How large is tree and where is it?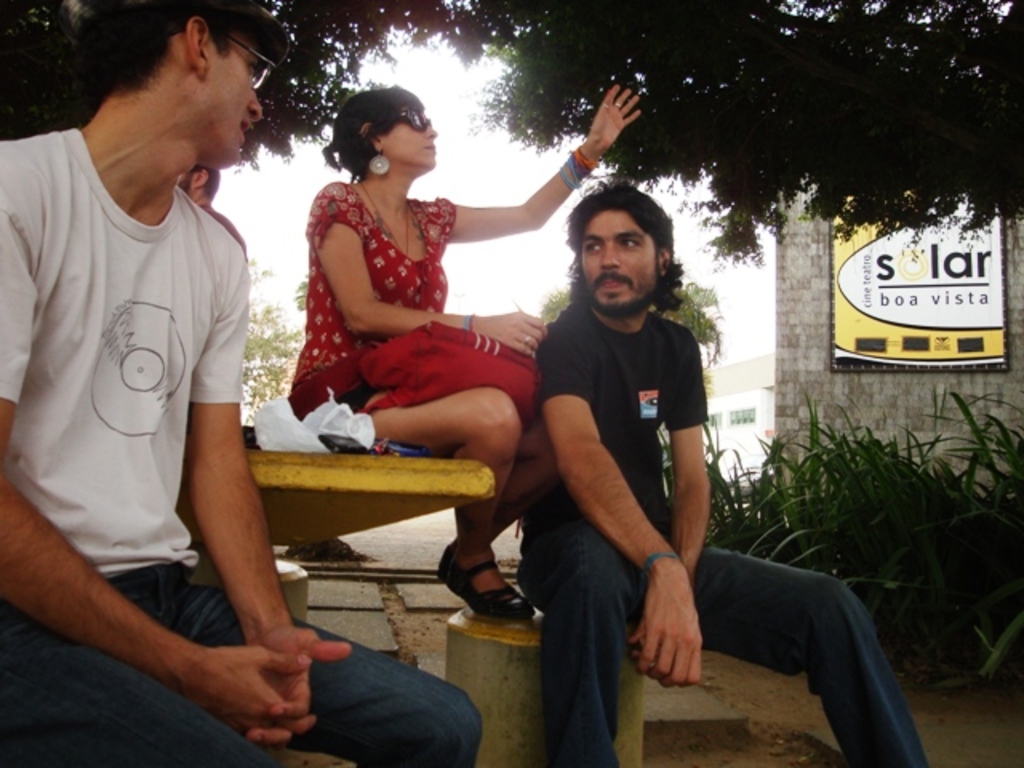
Bounding box: Rect(400, 0, 1022, 264).
